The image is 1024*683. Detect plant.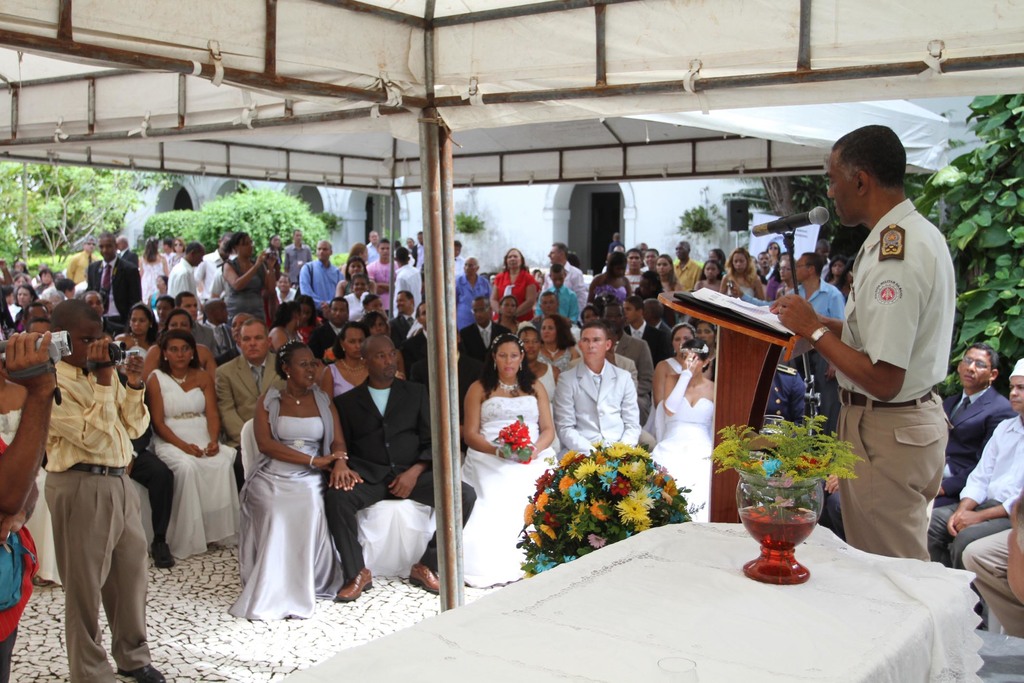
Detection: [left=706, top=418, right=866, bottom=520].
